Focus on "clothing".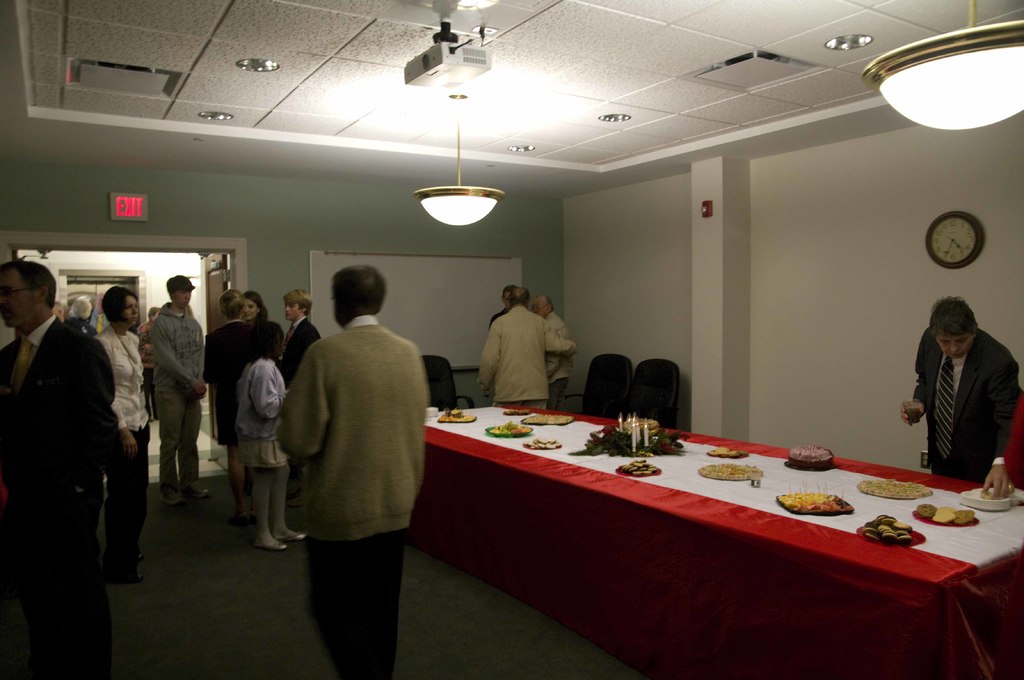
Focused at [x1=93, y1=320, x2=154, y2=578].
